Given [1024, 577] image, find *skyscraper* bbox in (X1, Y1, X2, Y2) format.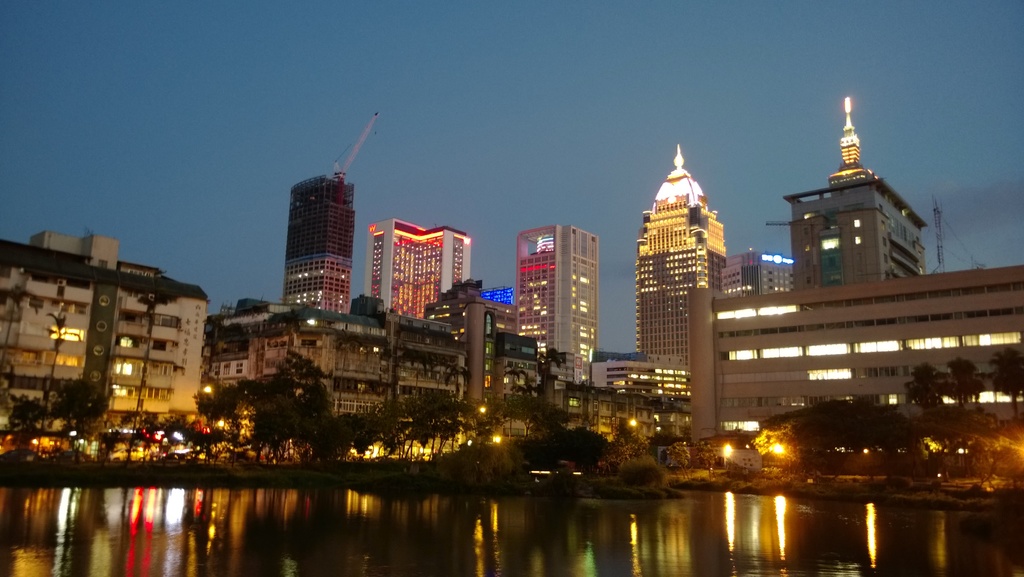
(273, 178, 362, 307).
